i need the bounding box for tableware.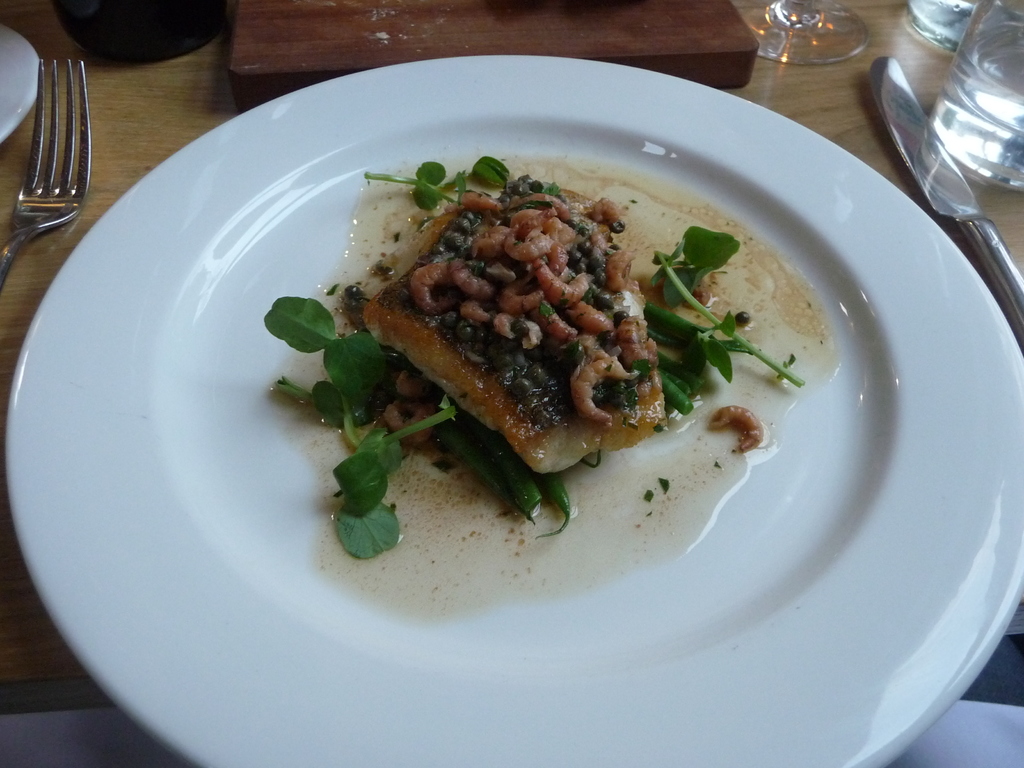
Here it is: locate(868, 55, 1023, 345).
